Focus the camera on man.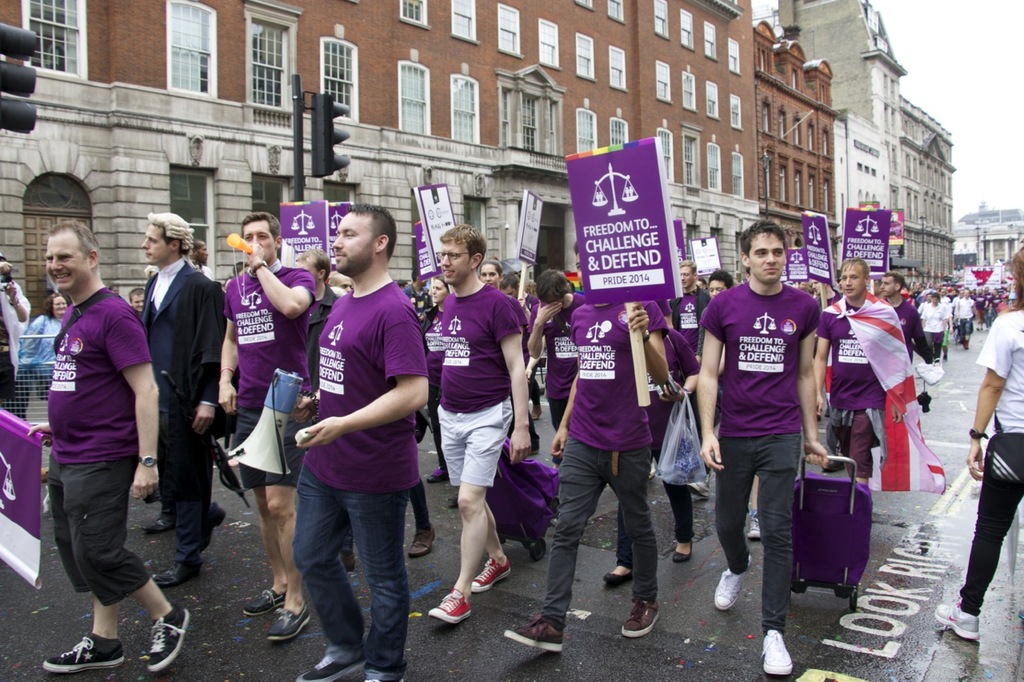
Focus region: (left=427, top=222, right=532, bottom=623).
